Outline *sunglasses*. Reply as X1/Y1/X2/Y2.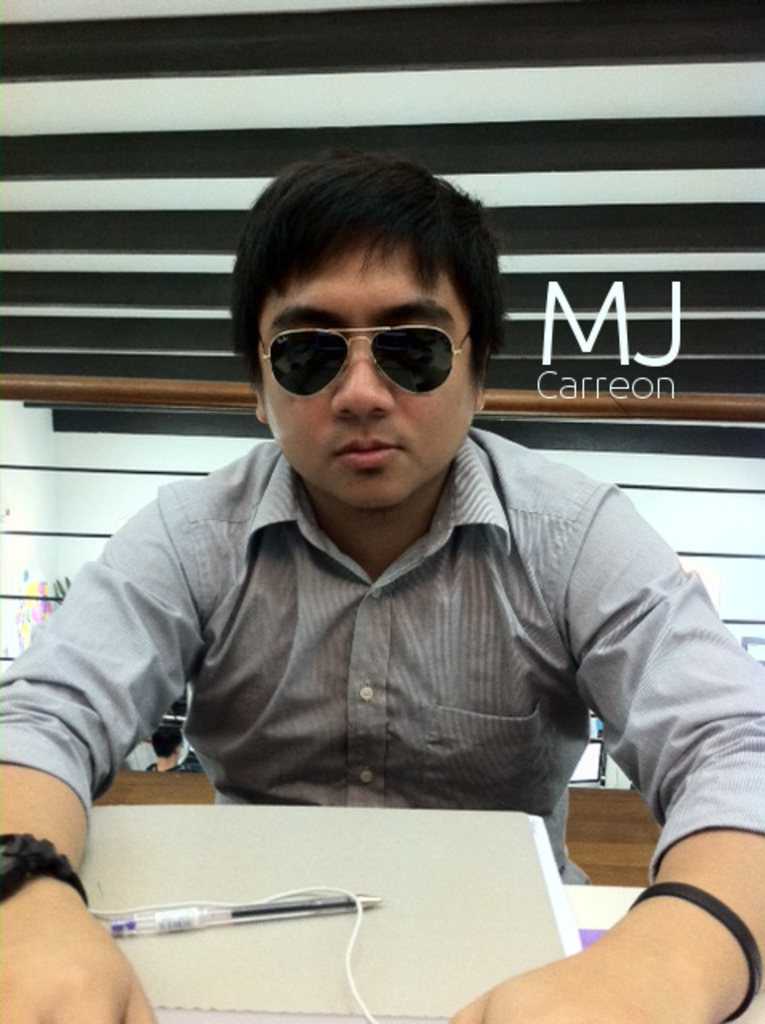
248/318/475/413.
